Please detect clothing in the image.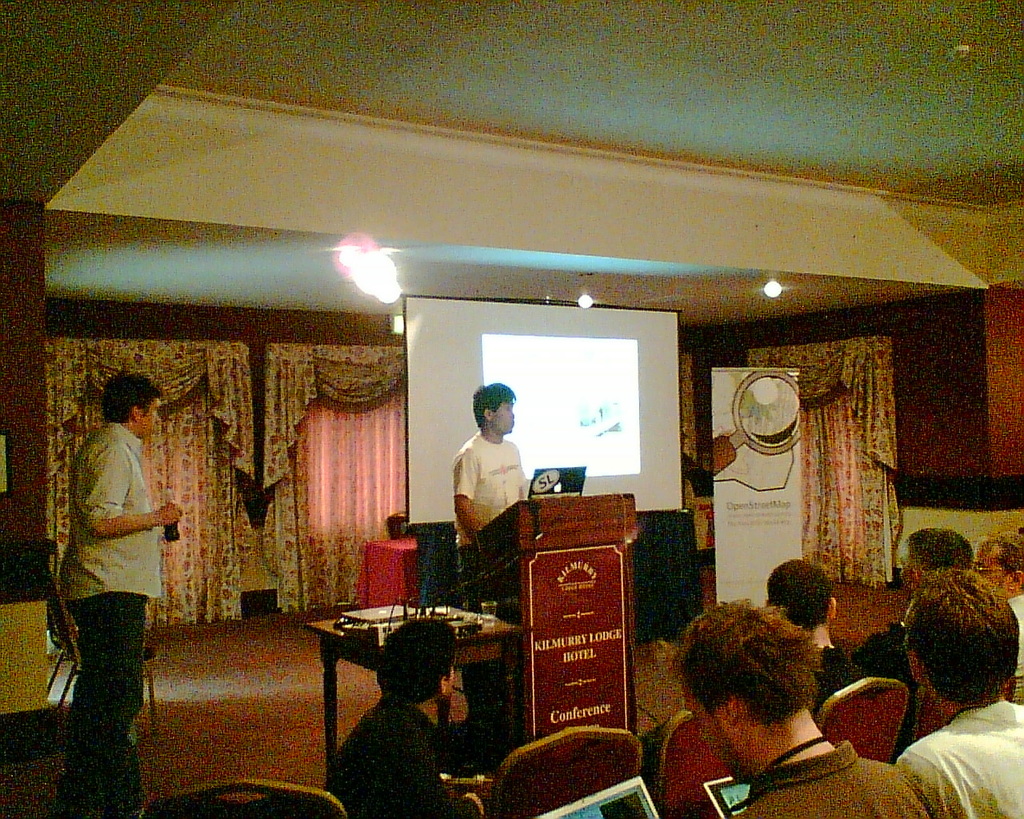
[444,425,535,549].
